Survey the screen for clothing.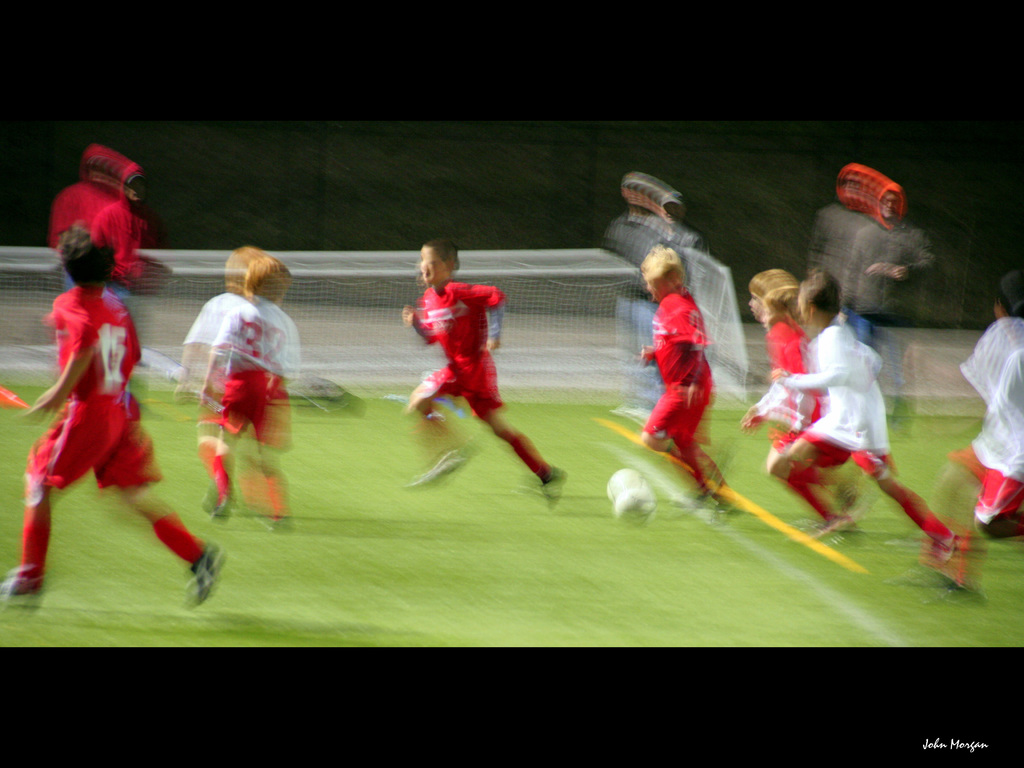
Survey found: rect(181, 289, 298, 452).
